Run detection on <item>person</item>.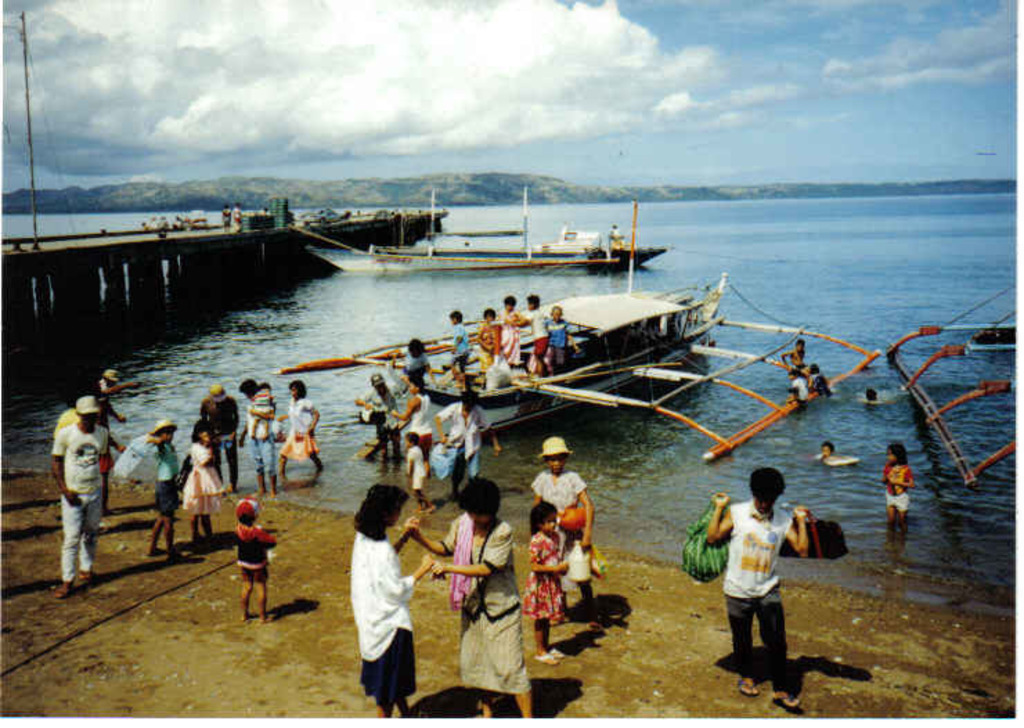
Result: <box>382,371,429,466</box>.
